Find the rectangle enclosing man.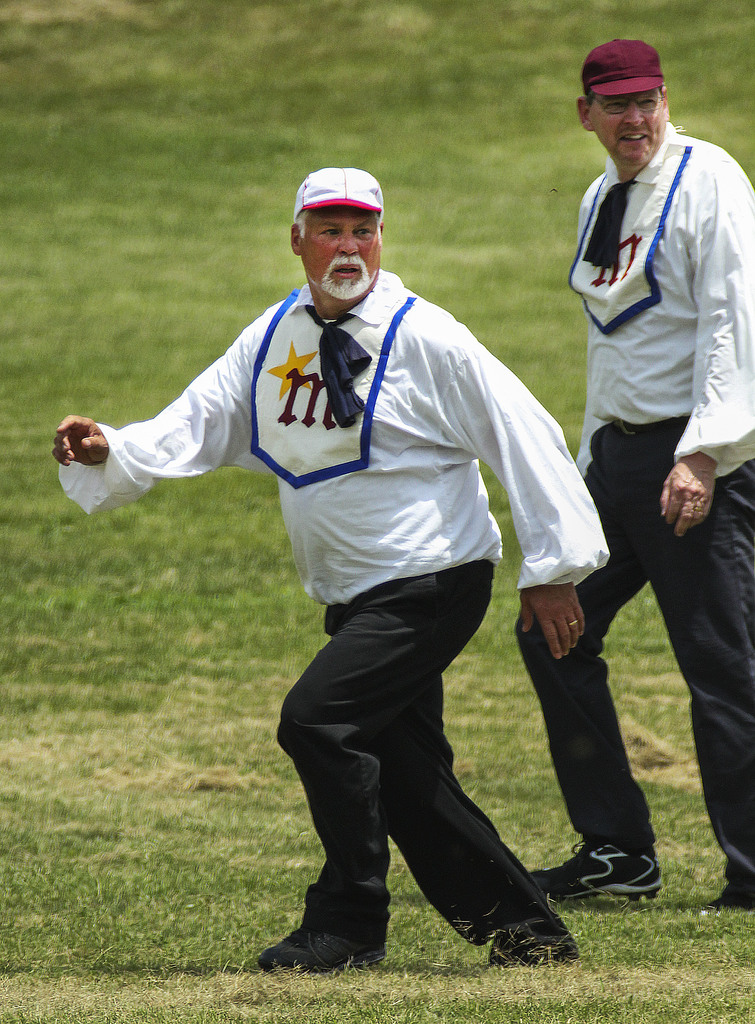
l=106, t=147, r=614, b=957.
